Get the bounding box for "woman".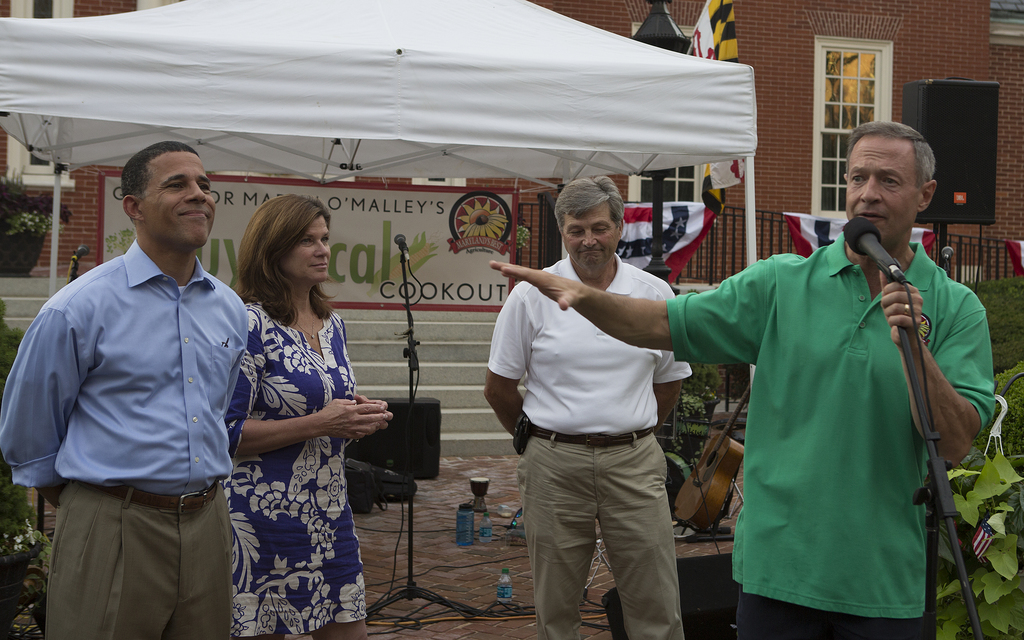
x1=207 y1=186 x2=372 y2=634.
